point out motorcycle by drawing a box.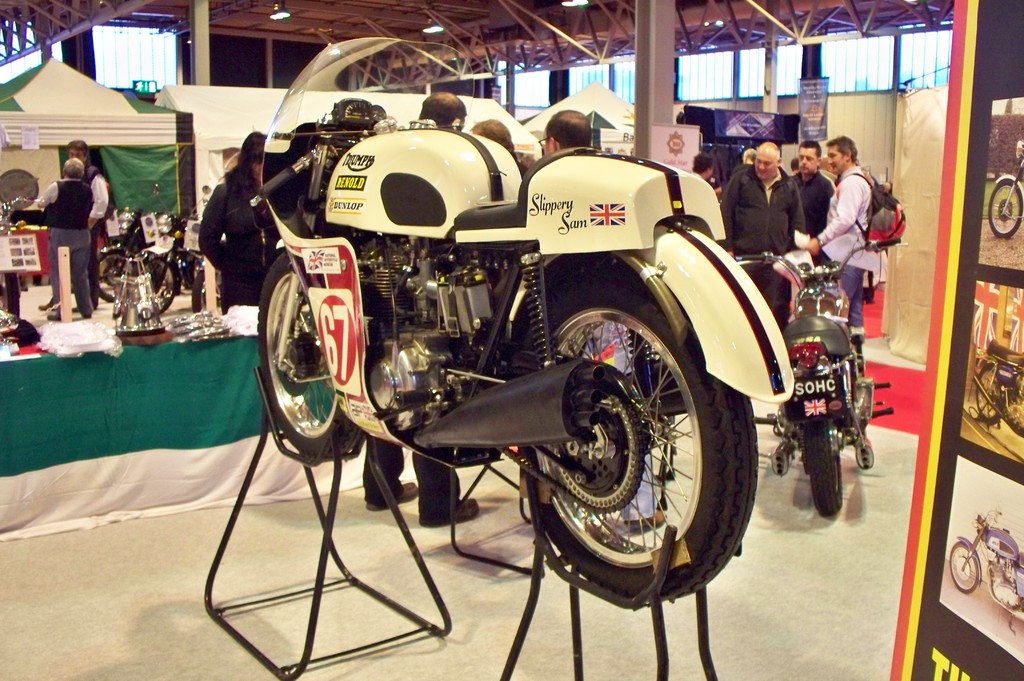
left=973, top=340, right=1018, bottom=438.
